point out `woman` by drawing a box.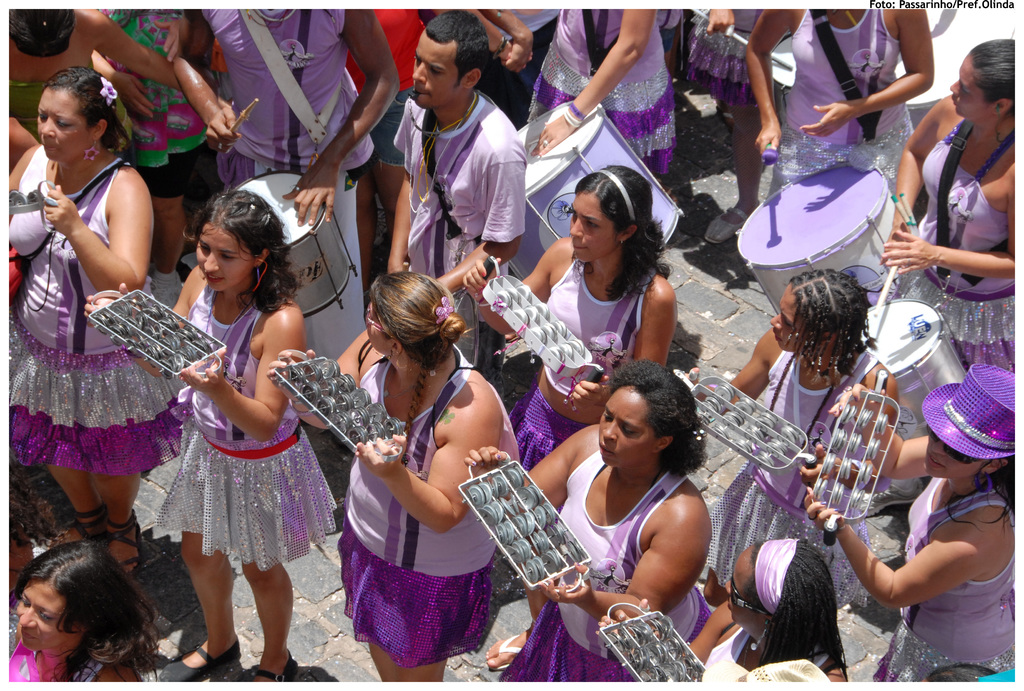
744:3:932:195.
